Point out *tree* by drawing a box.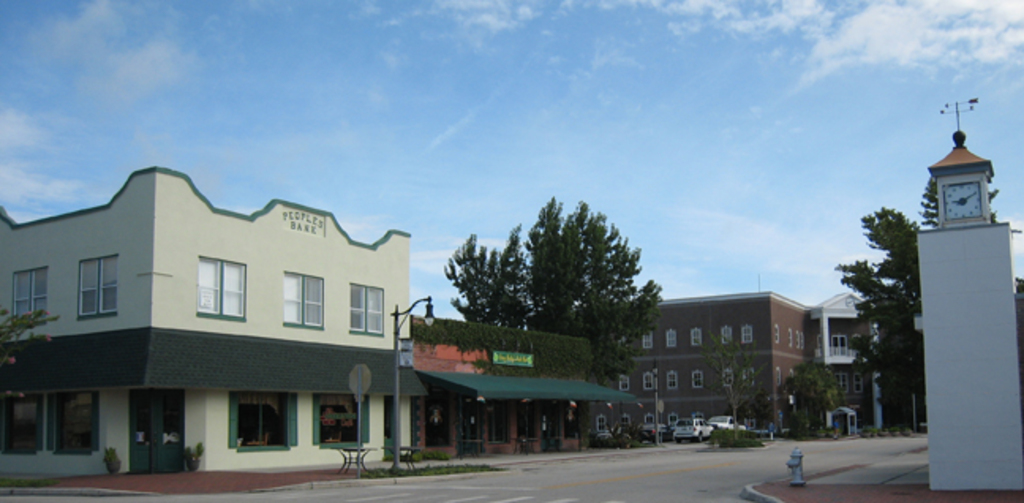
BBox(706, 335, 754, 437).
